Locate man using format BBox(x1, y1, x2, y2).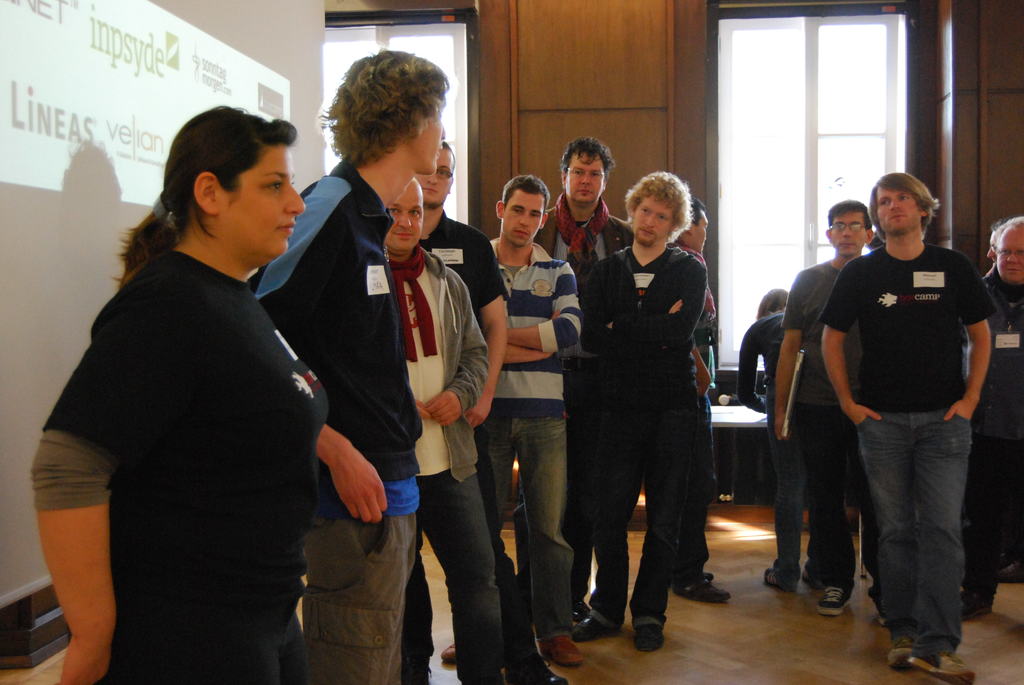
BBox(821, 173, 995, 684).
